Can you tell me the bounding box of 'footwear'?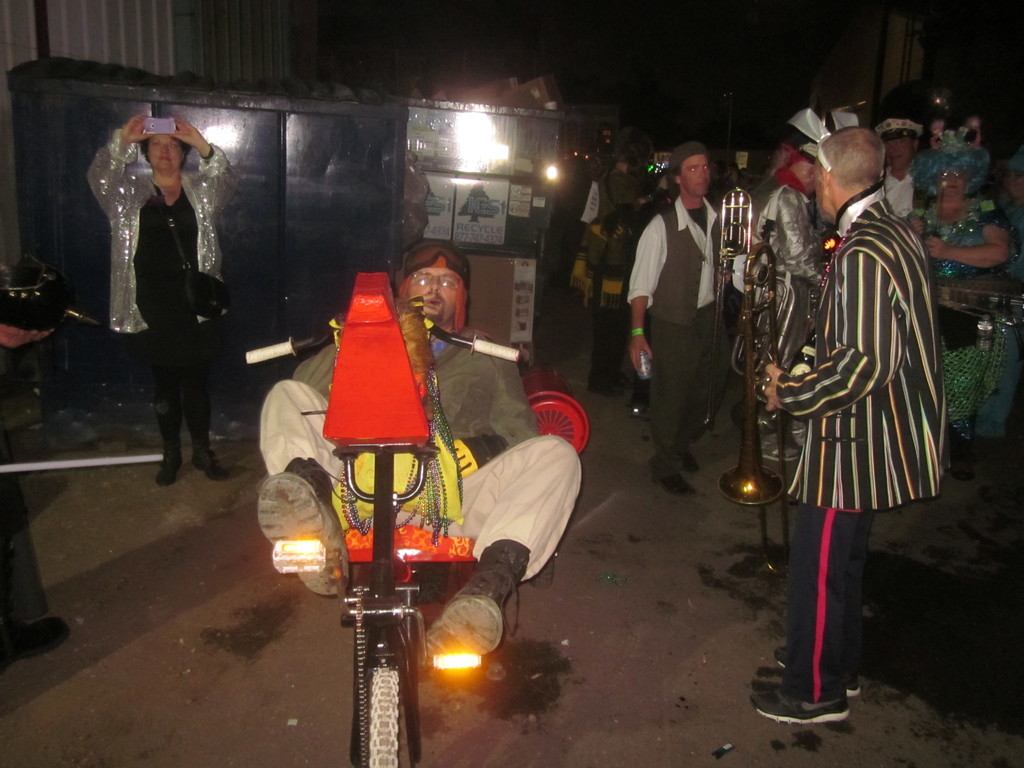
657 474 702 496.
